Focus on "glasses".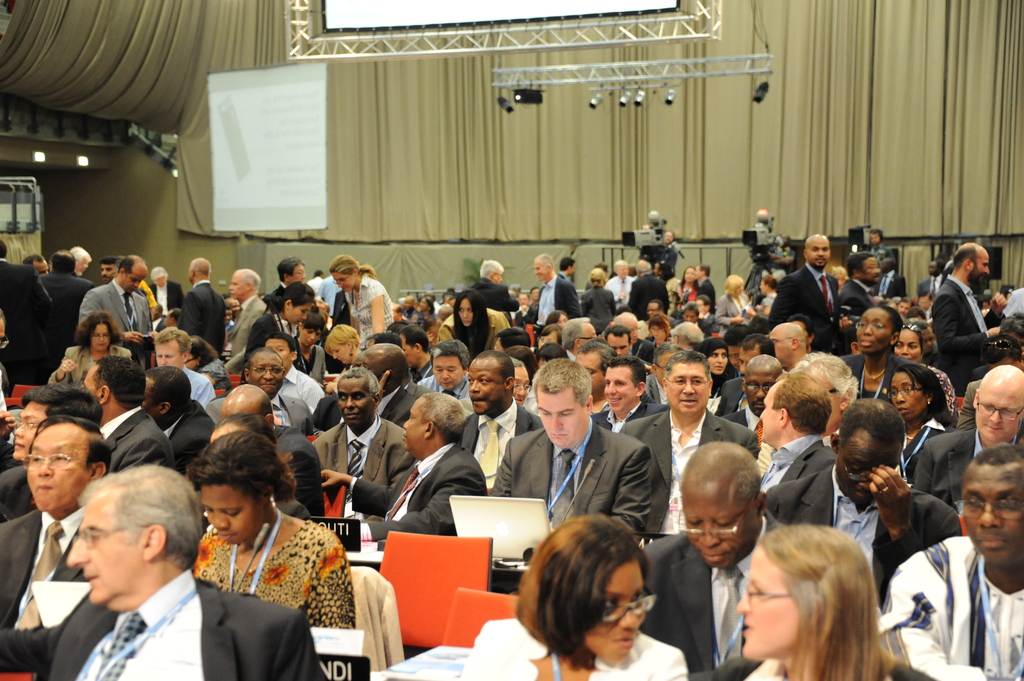
Focused at 74/525/124/547.
